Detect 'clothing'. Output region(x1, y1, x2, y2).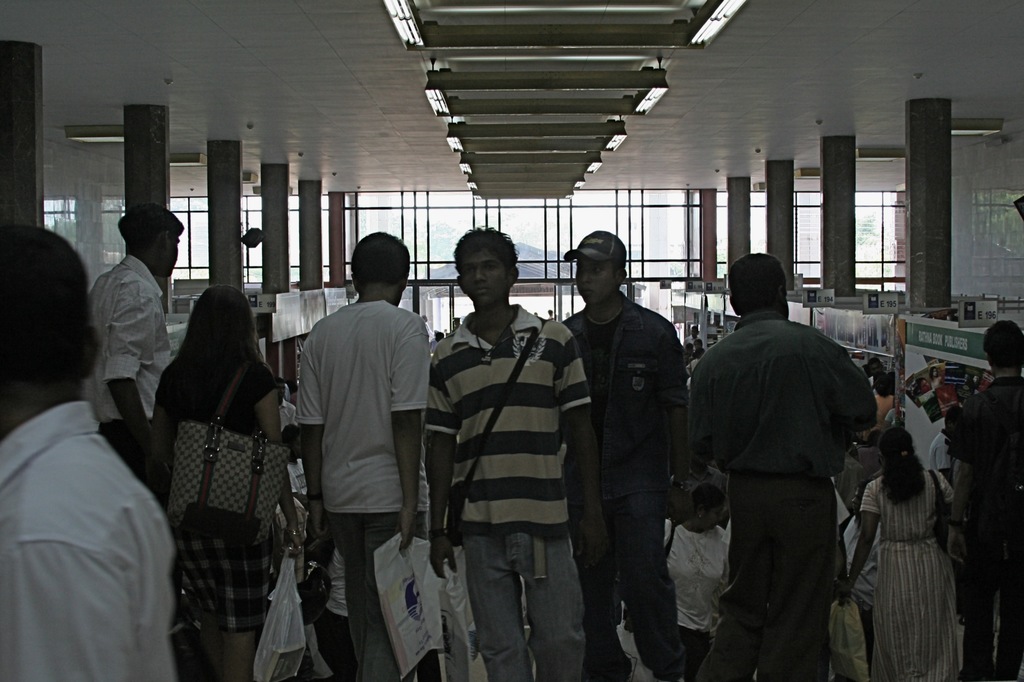
region(417, 310, 591, 681).
